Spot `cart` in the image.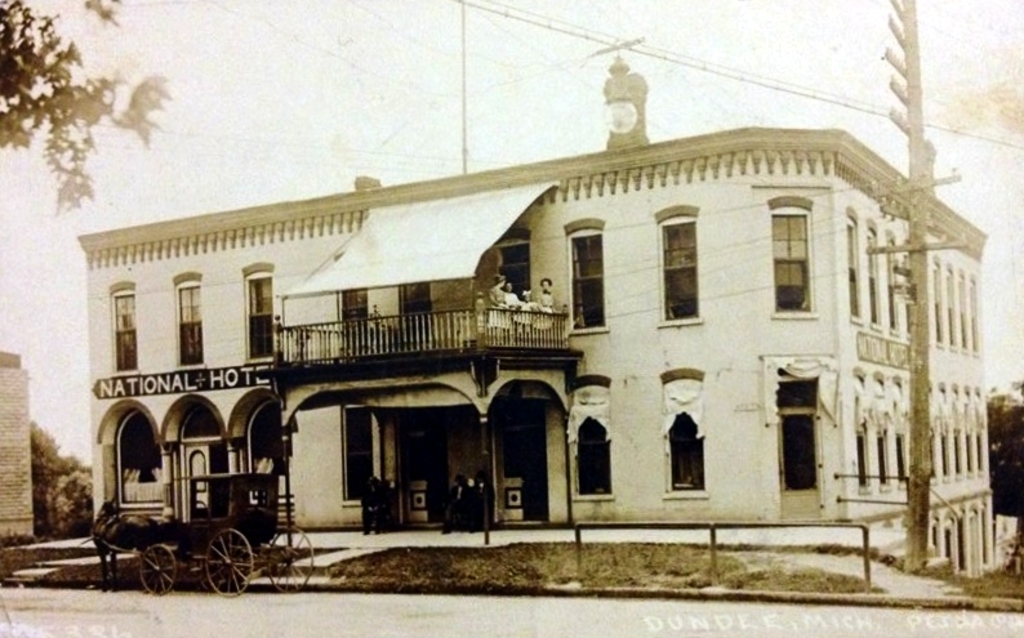
`cart` found at [left=133, top=474, right=313, bottom=598].
